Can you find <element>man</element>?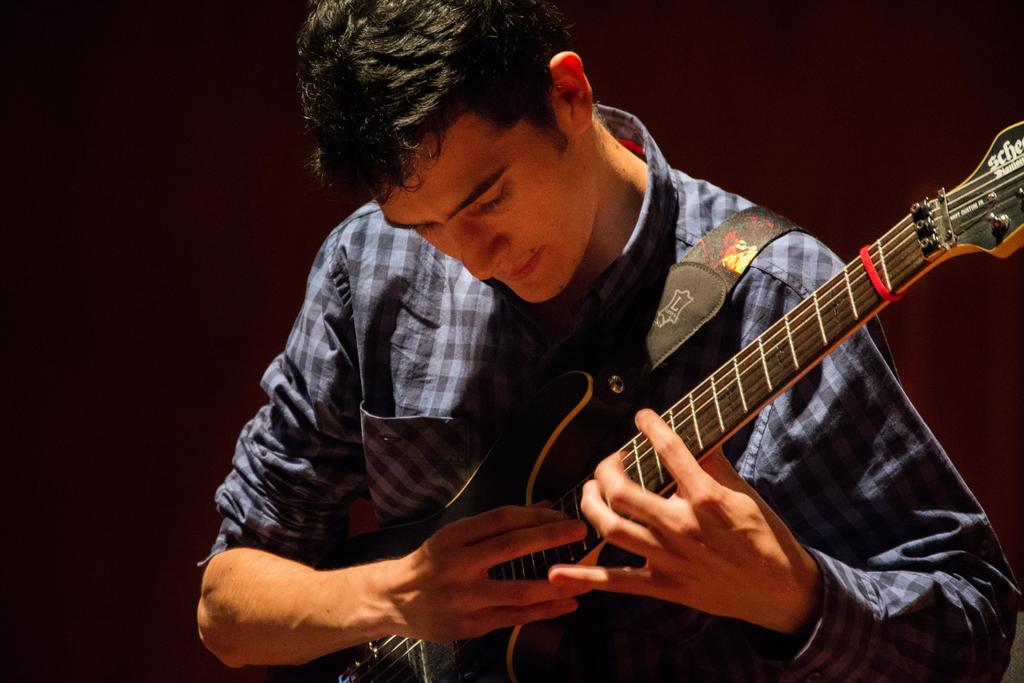
Yes, bounding box: x1=179 y1=0 x2=1023 y2=682.
